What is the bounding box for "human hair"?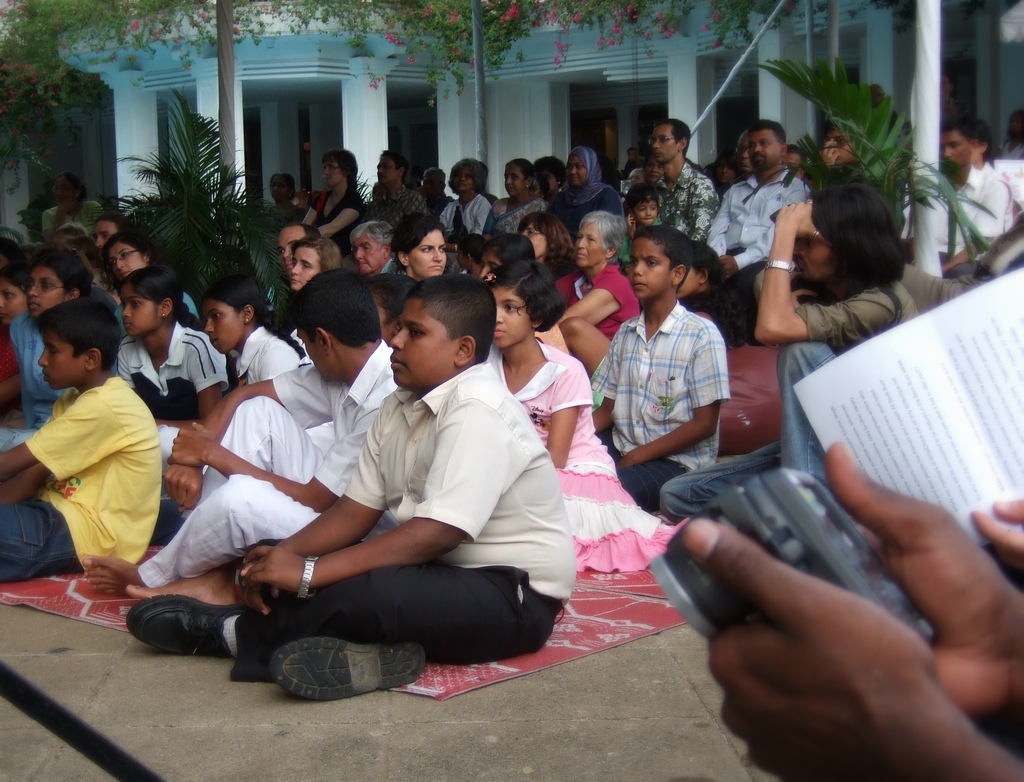
349/222/394/243.
